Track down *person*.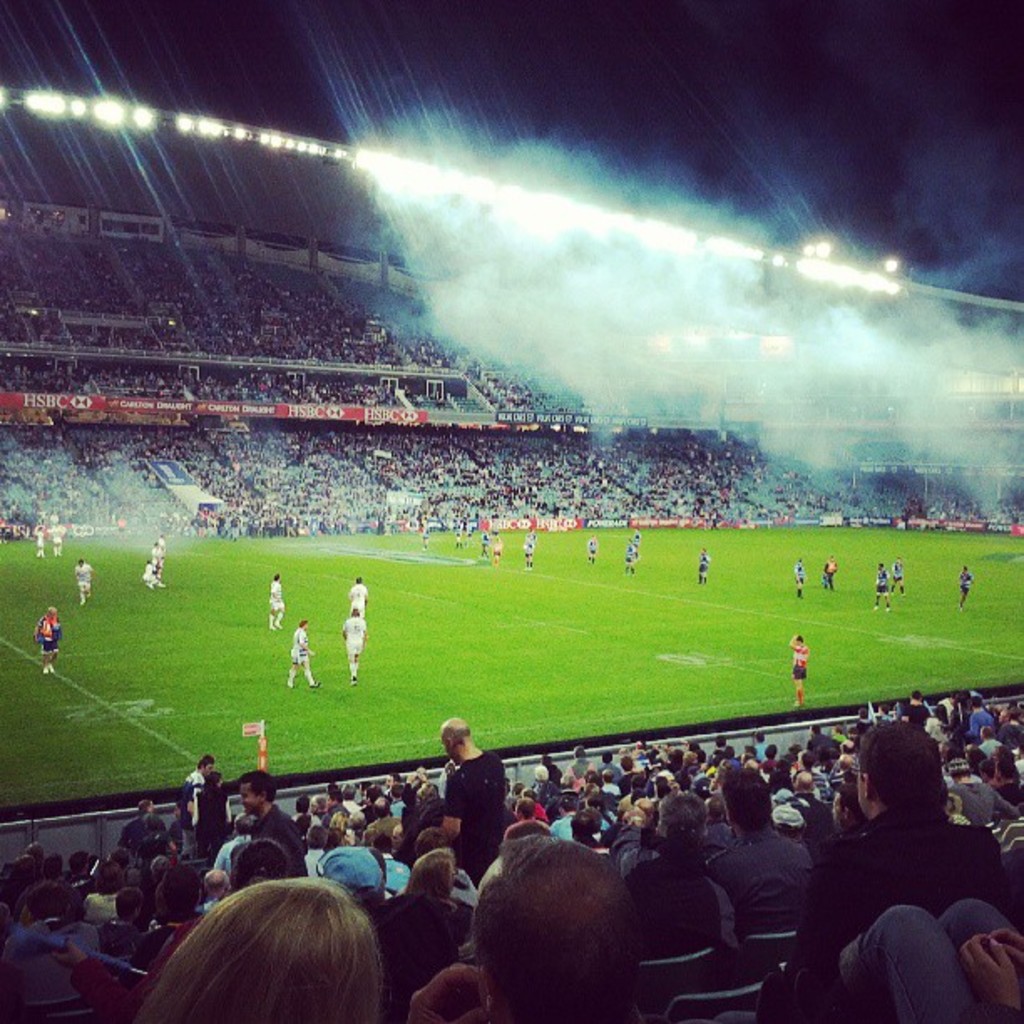
Tracked to (959,572,967,611).
